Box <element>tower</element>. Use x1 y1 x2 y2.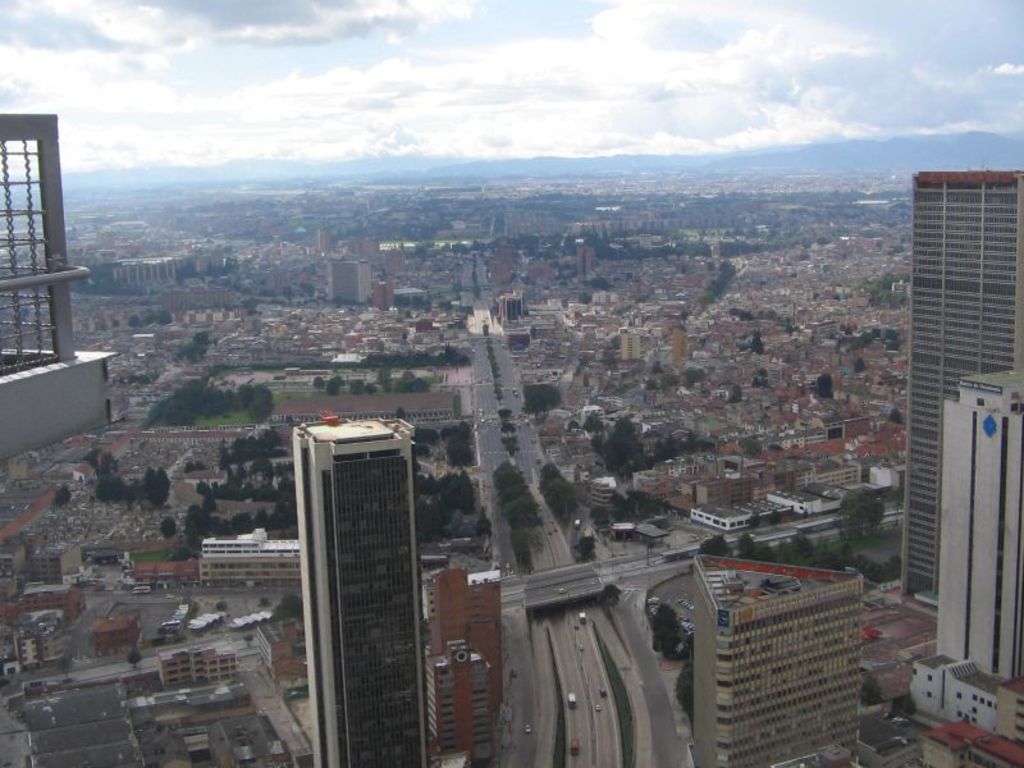
293 416 447 767.
